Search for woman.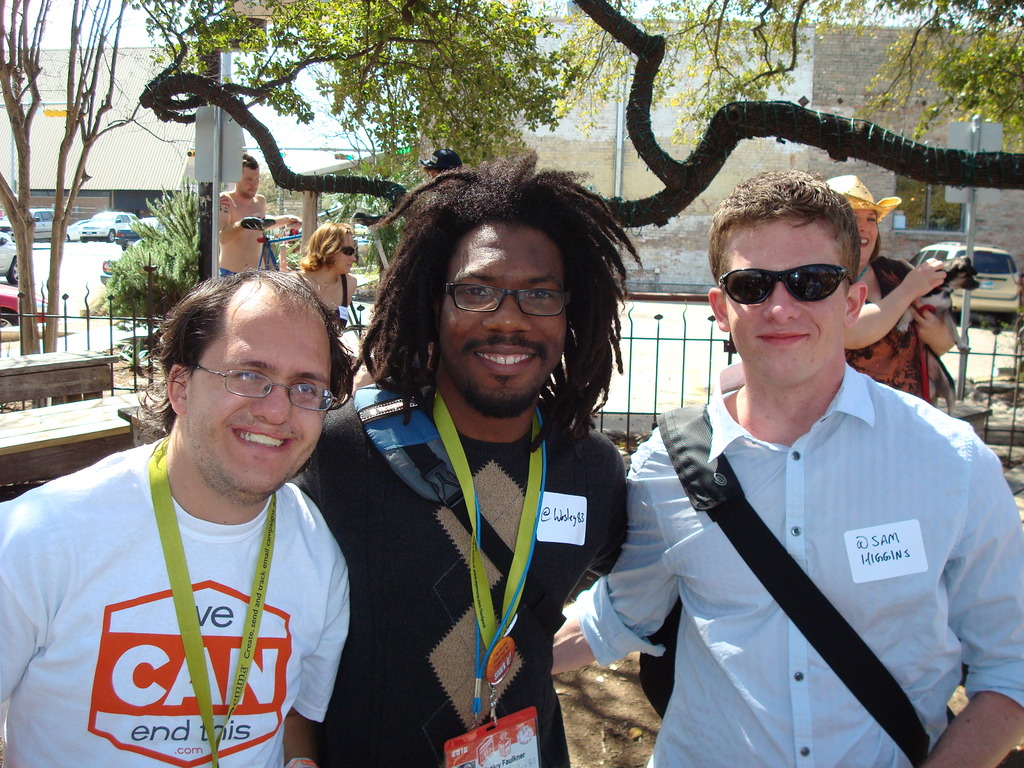
Found at <box>823,171,956,401</box>.
